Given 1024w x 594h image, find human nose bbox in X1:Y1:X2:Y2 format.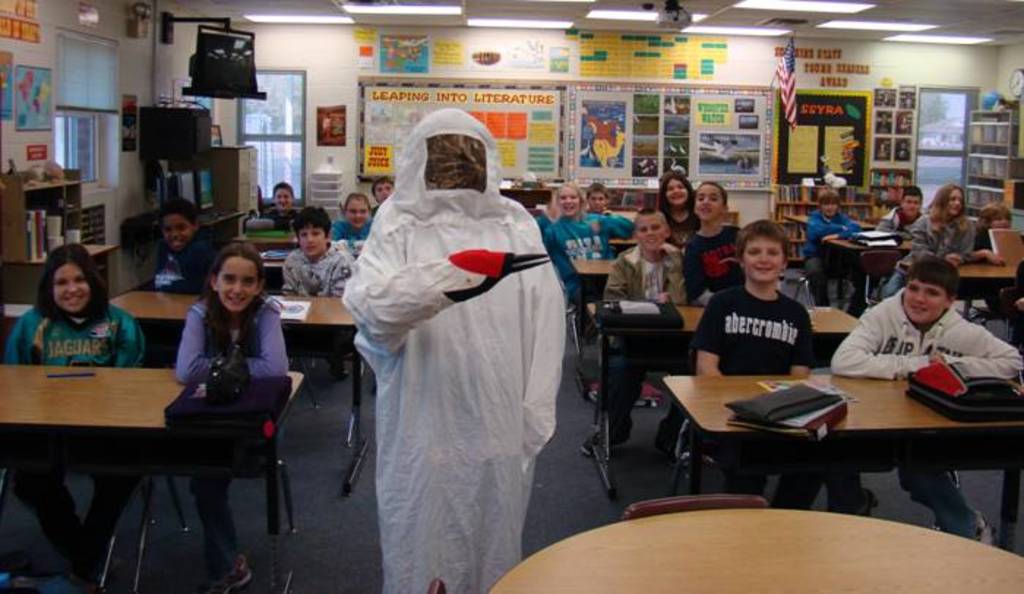
908:200:916:211.
